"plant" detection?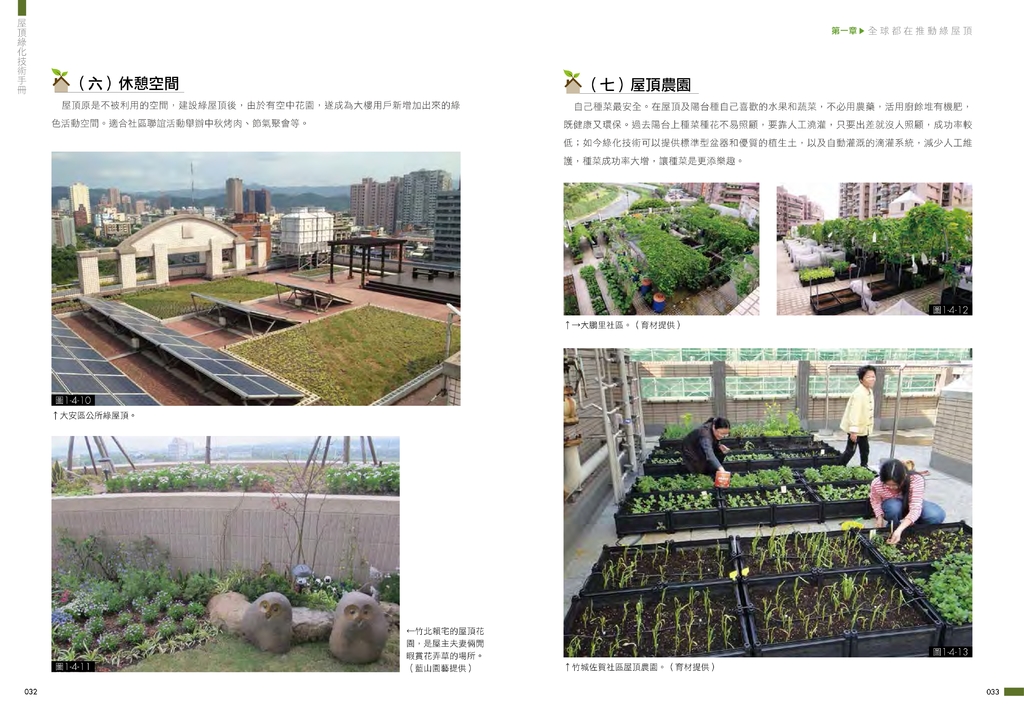
325, 455, 408, 493
